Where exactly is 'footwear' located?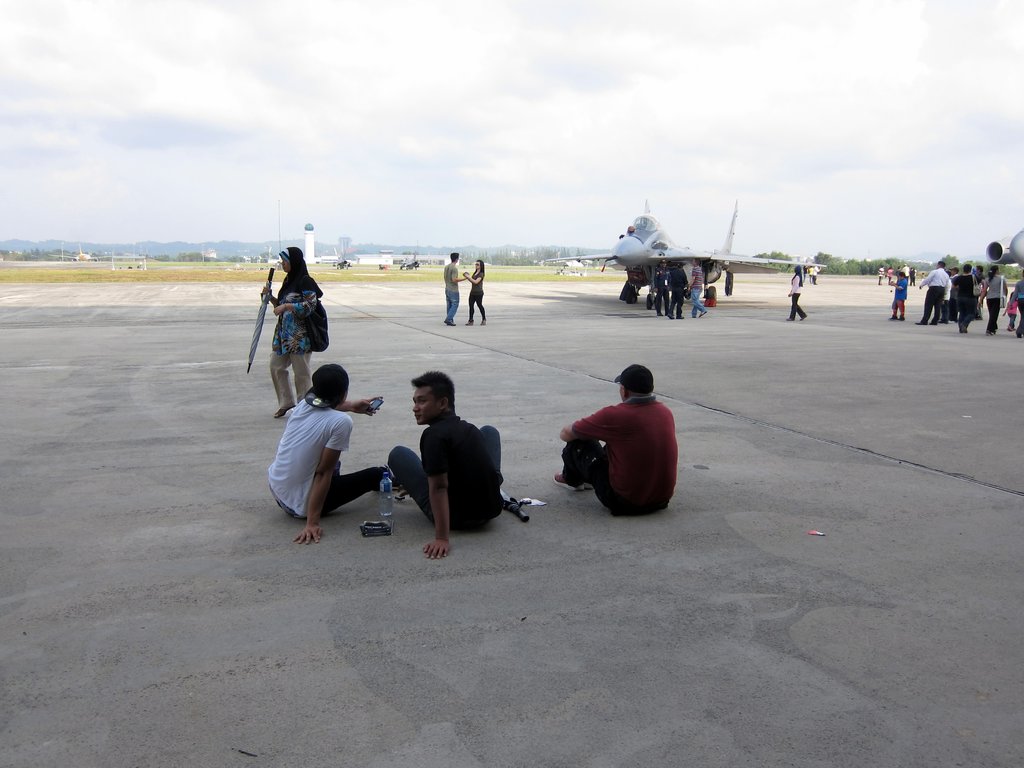
Its bounding box is left=696, top=310, right=705, bottom=318.
